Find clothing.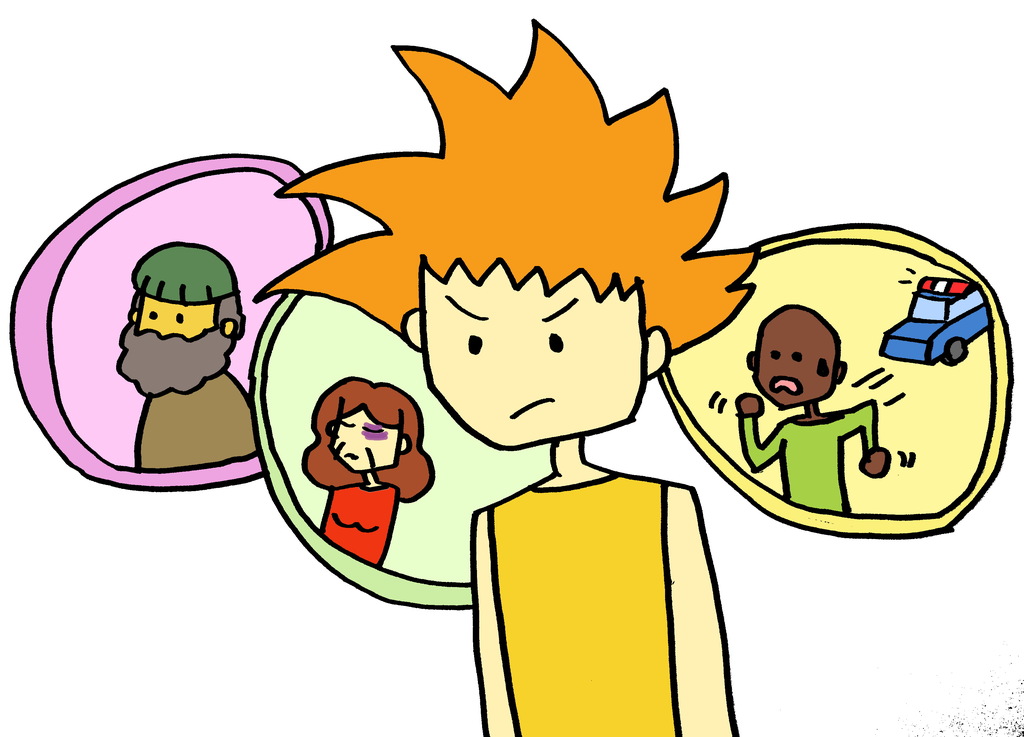
crop(148, 362, 270, 475).
